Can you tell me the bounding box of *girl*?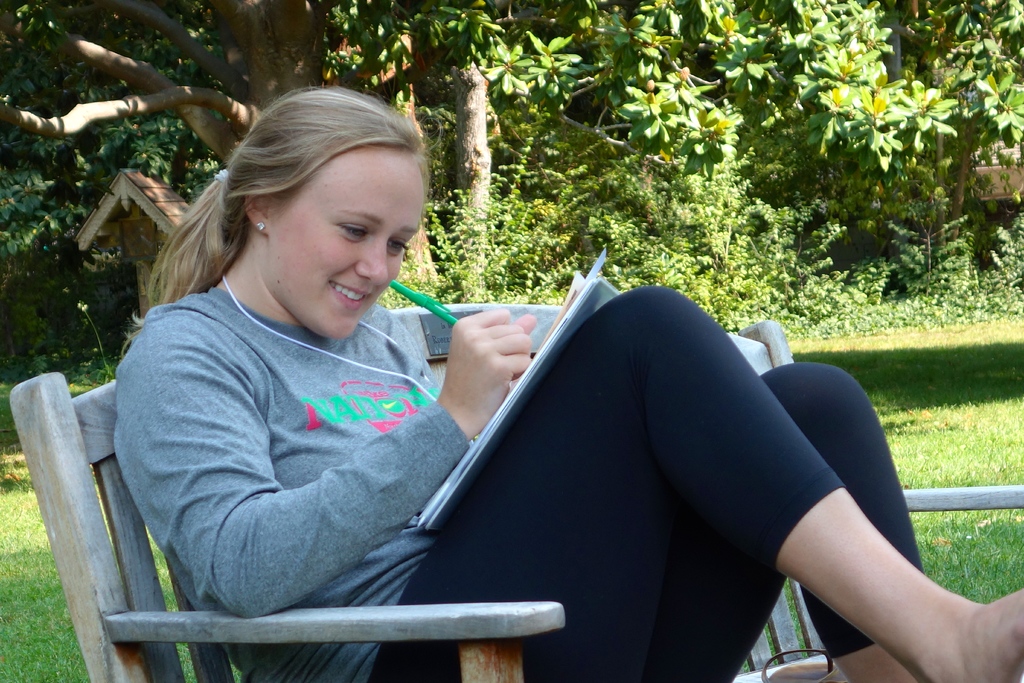
104:78:1023:682.
